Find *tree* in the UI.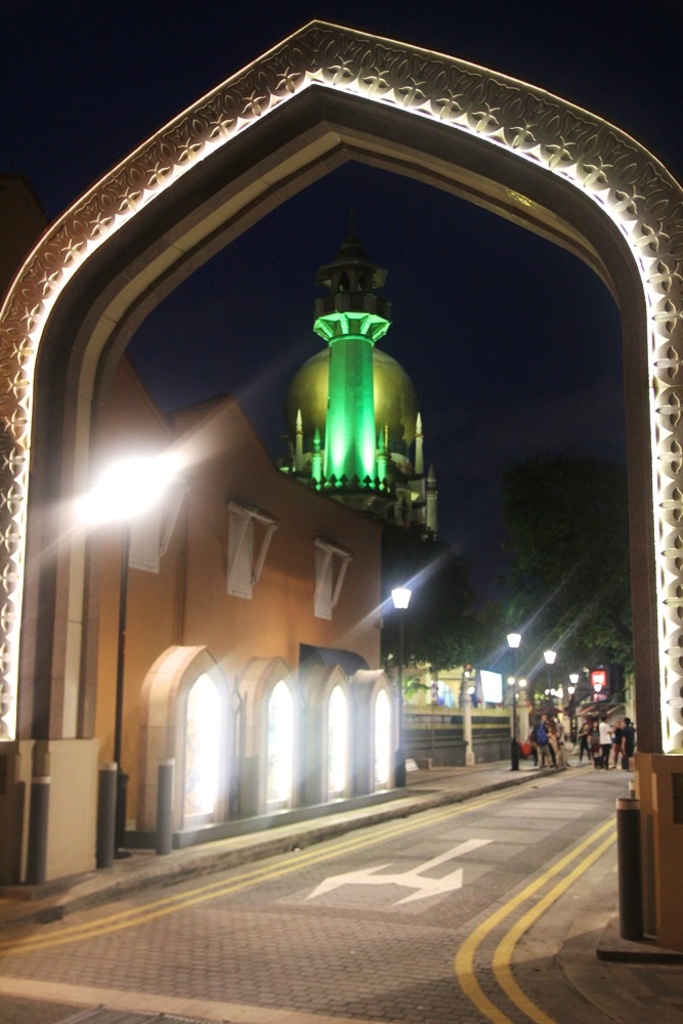
UI element at box(502, 453, 636, 701).
